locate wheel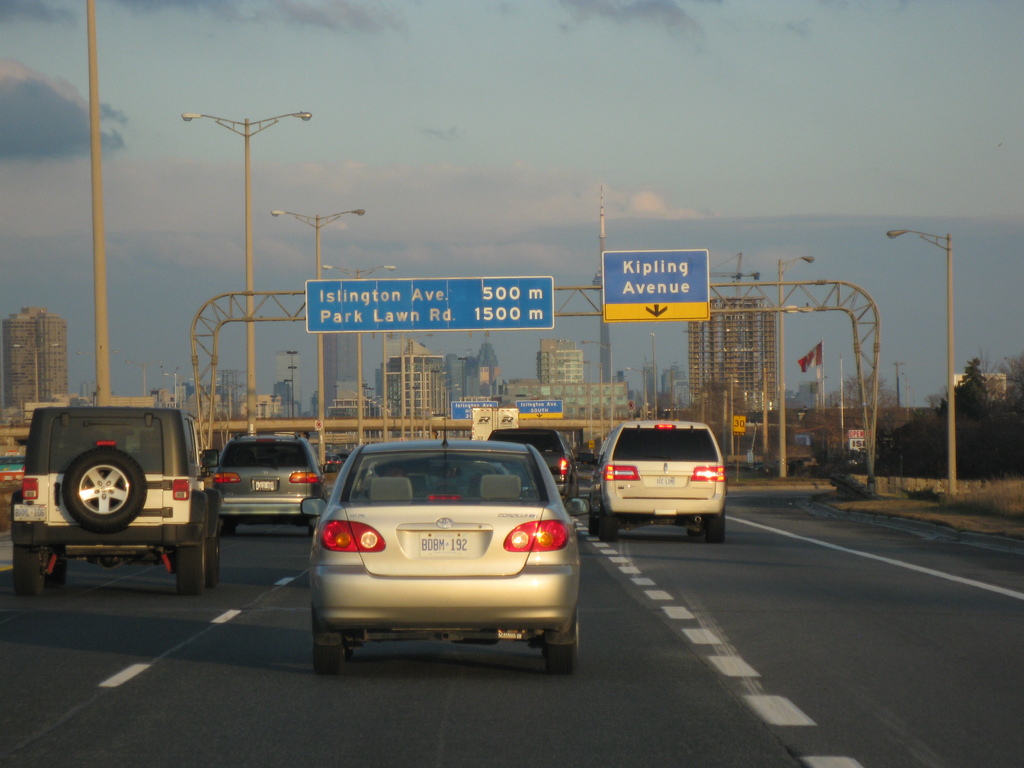
select_region(8, 543, 54, 594)
